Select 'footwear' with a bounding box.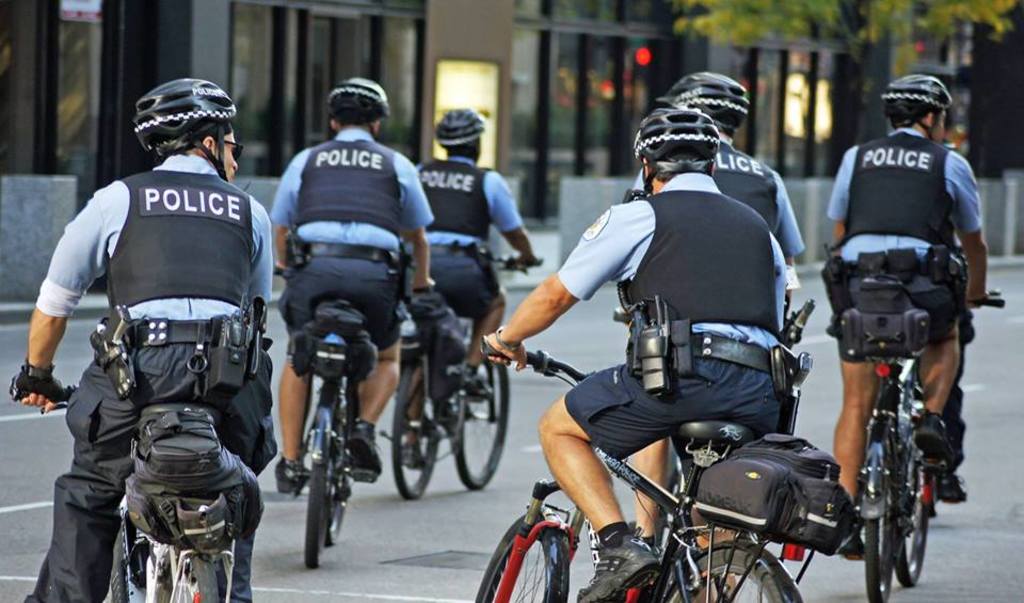
detection(402, 430, 432, 471).
